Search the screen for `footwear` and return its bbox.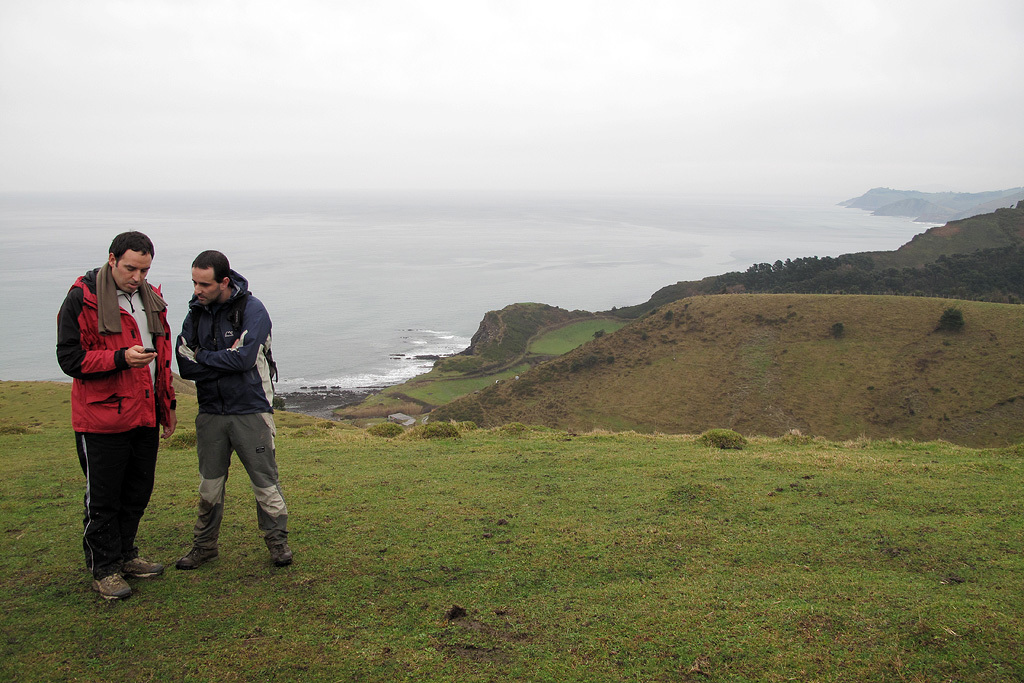
Found: bbox(122, 556, 168, 580).
